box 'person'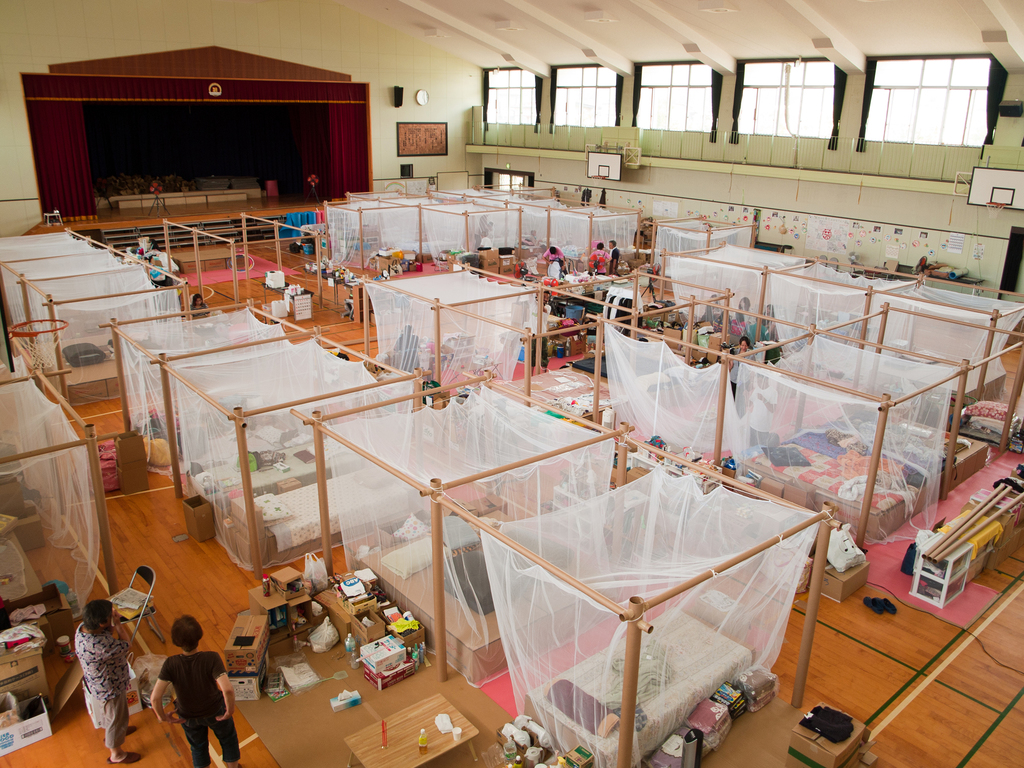
rect(144, 614, 237, 767)
